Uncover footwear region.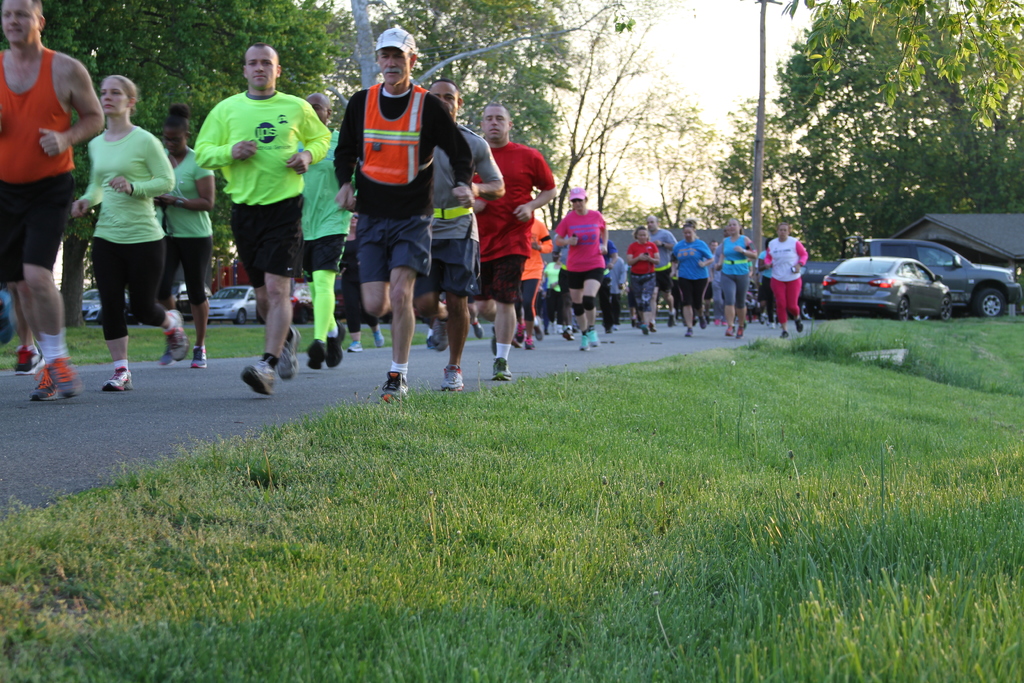
Uncovered: crop(792, 313, 806, 334).
